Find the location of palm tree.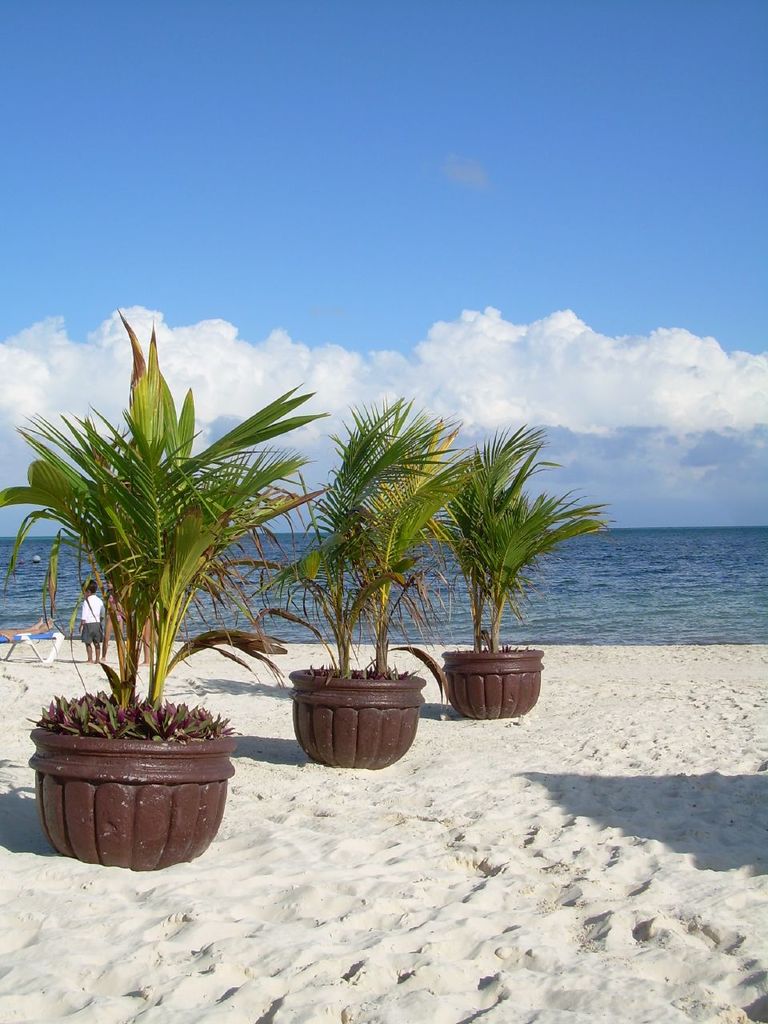
Location: x1=0 y1=311 x2=321 y2=713.
